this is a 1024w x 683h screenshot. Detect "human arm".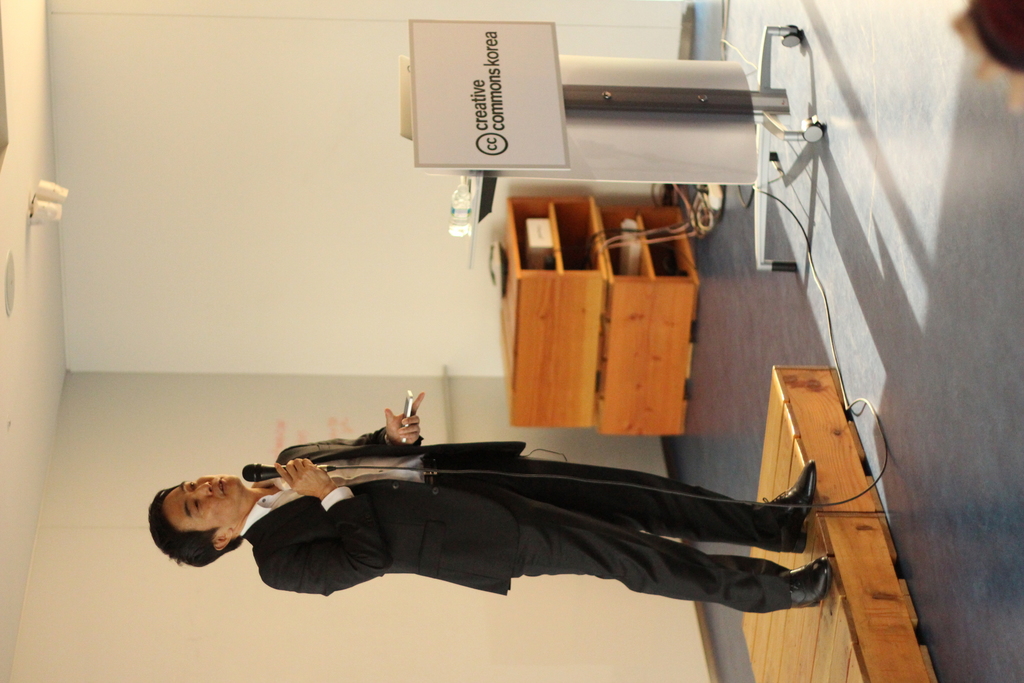
x1=260, y1=465, x2=394, y2=593.
